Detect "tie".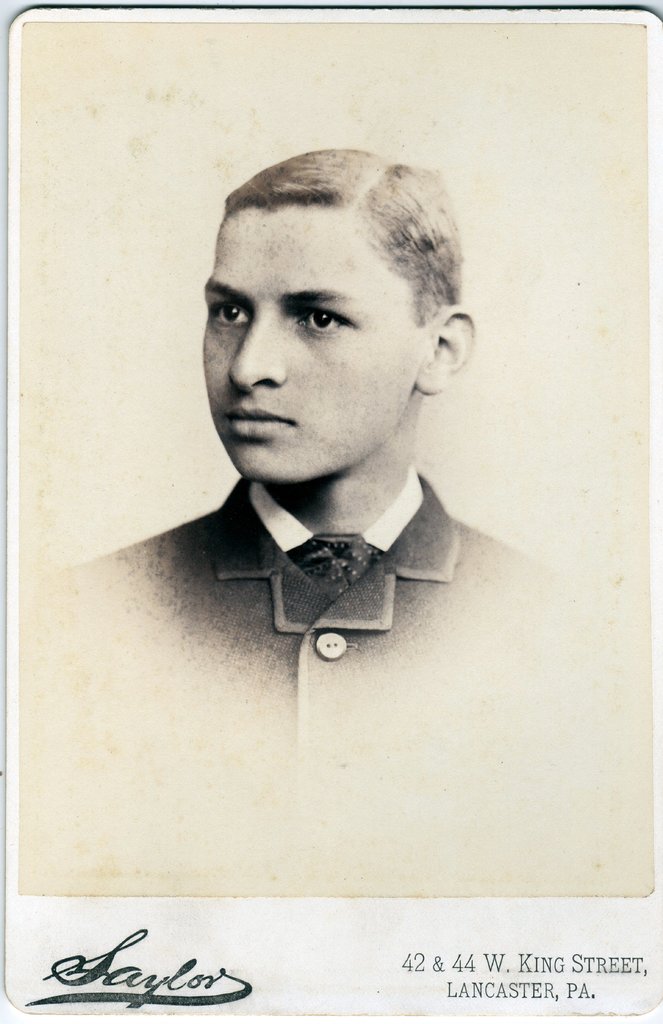
Detected at pyautogui.locateOnScreen(286, 533, 386, 610).
